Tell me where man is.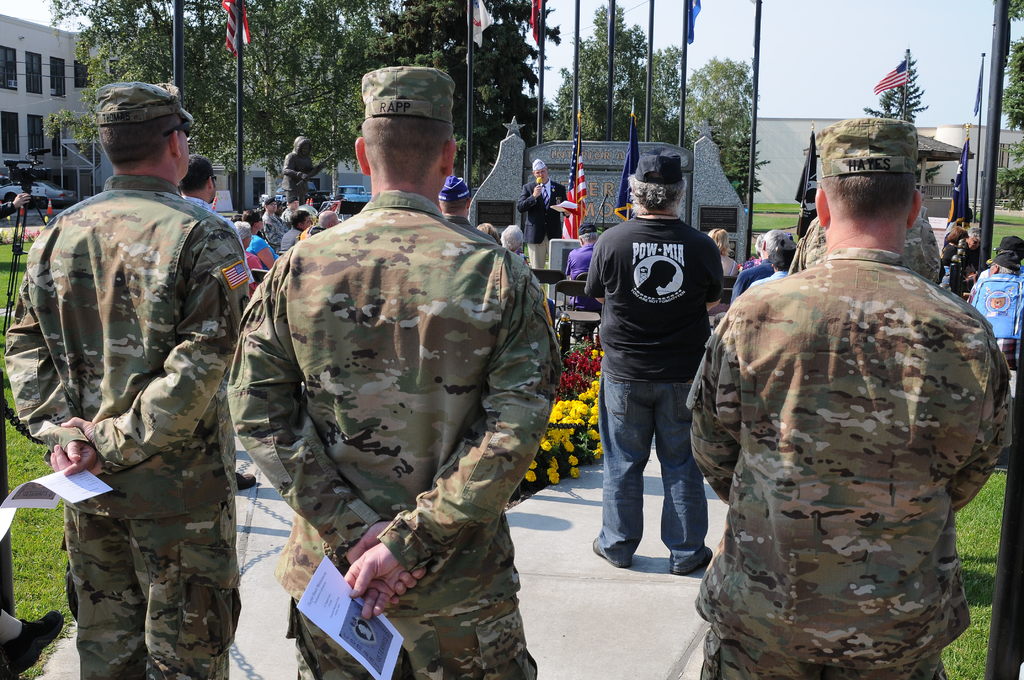
man is at [left=4, top=83, right=252, bottom=679].
